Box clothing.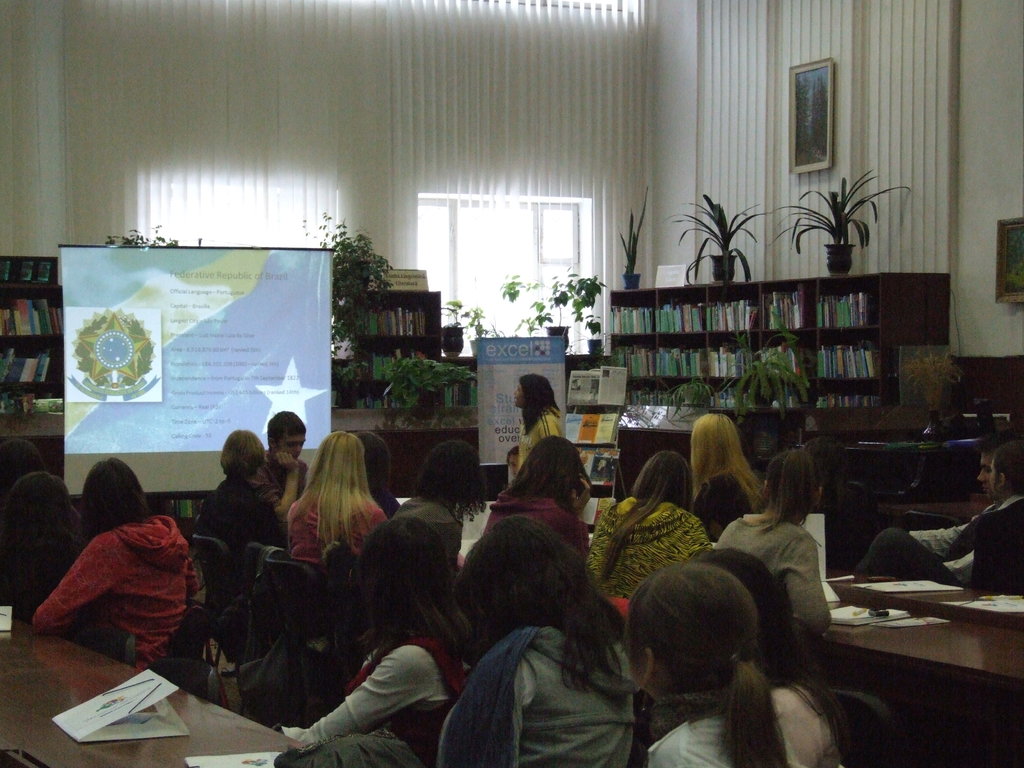
left=634, top=666, right=841, bottom=767.
